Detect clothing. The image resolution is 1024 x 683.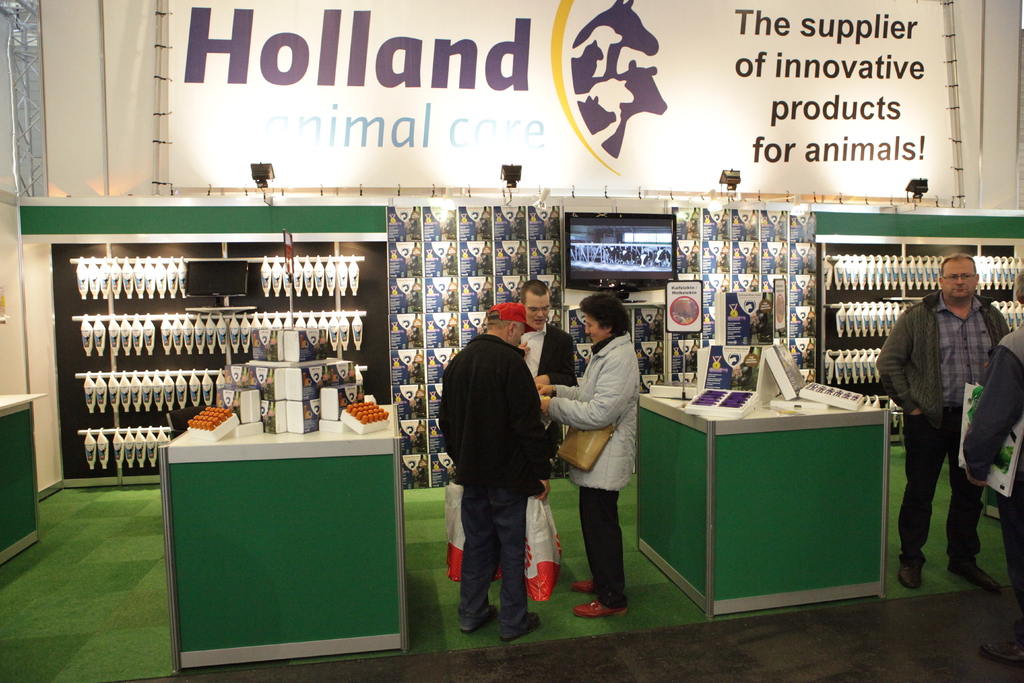
bbox=[436, 334, 557, 638].
